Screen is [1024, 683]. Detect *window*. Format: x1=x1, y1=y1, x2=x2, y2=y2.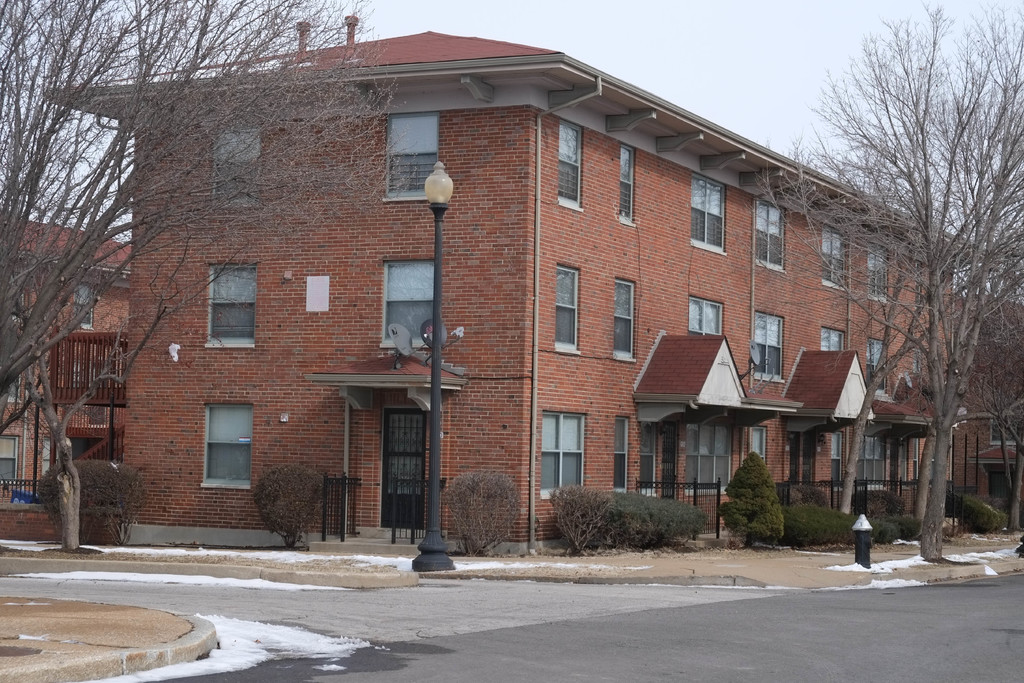
x1=698, y1=174, x2=723, y2=254.
